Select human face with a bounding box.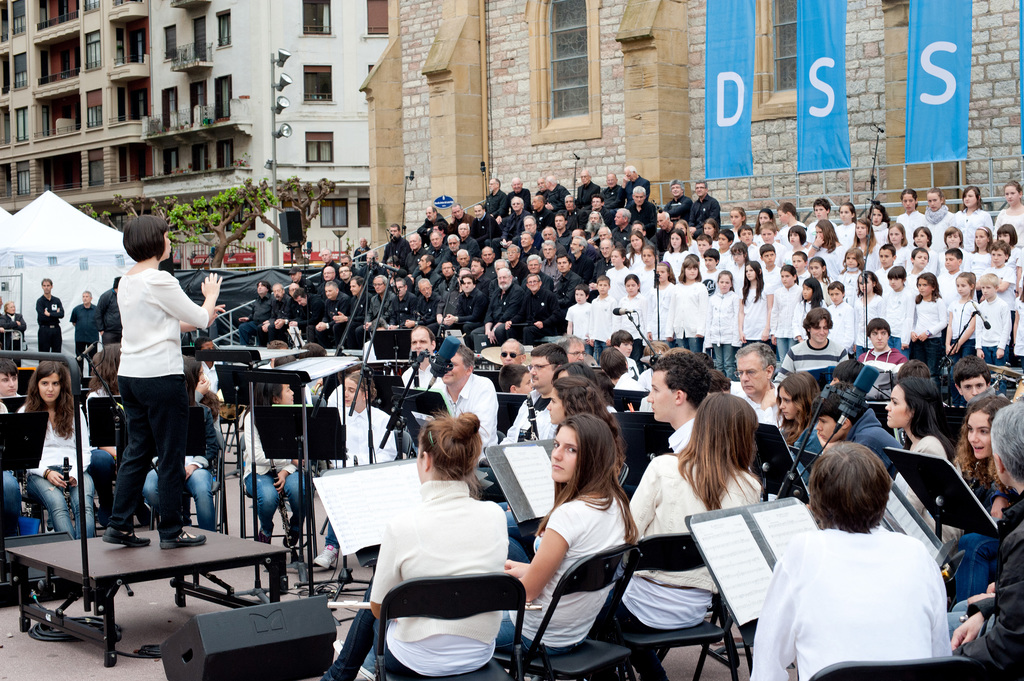
l=40, t=278, r=51, b=295.
